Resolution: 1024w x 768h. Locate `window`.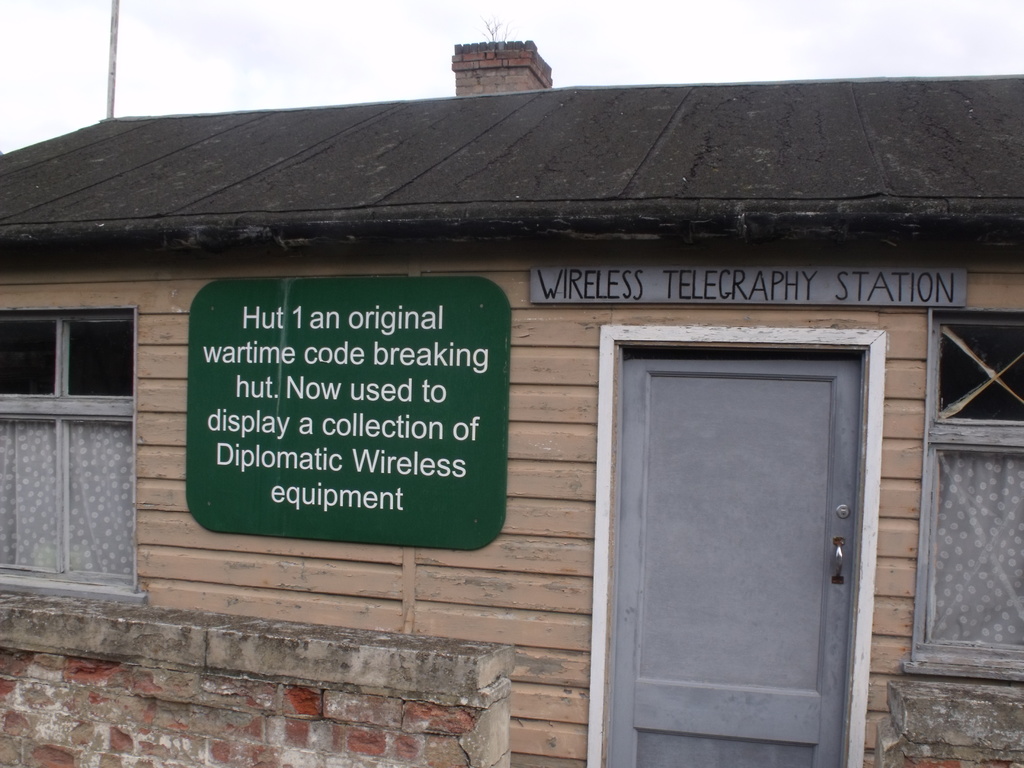
locate(11, 268, 138, 580).
